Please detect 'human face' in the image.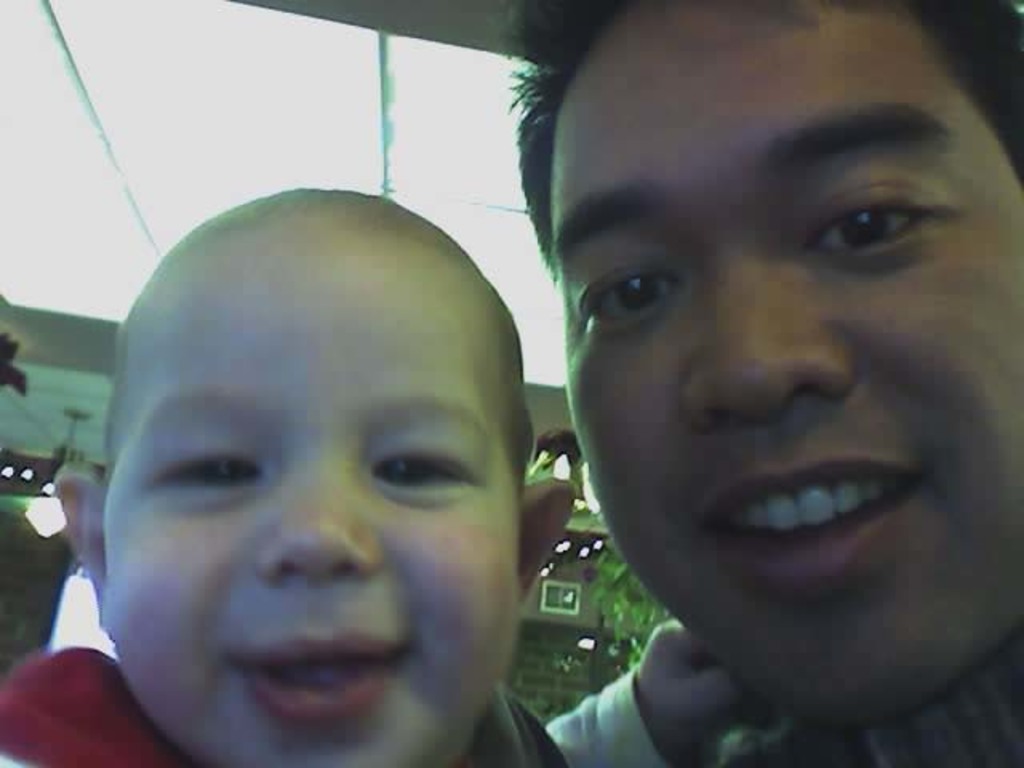
<box>560,0,1022,726</box>.
